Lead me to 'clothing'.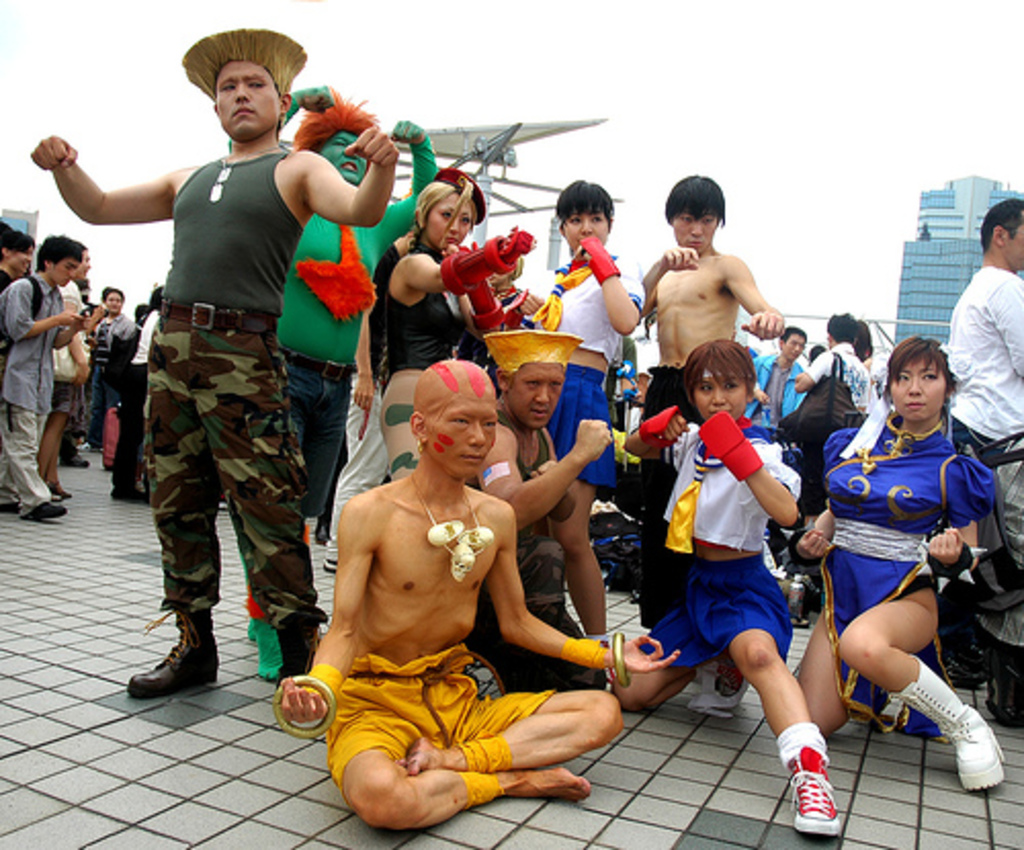
Lead to x1=467 y1=420 x2=614 y2=694.
